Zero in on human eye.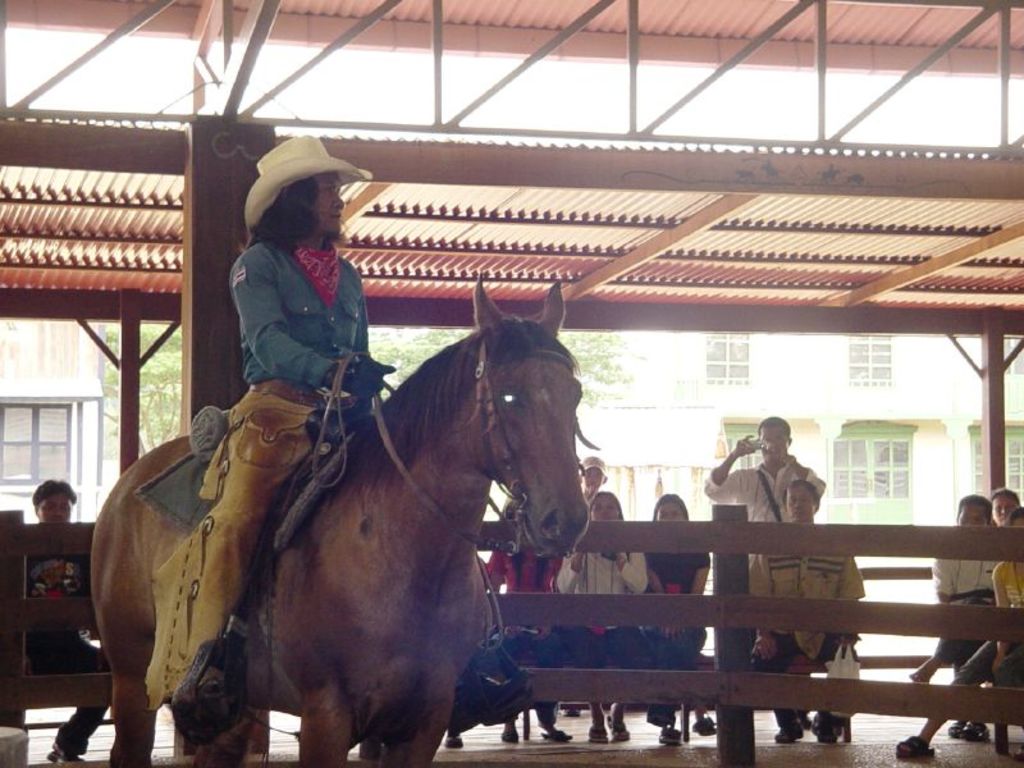
Zeroed in: box=[317, 180, 334, 198].
